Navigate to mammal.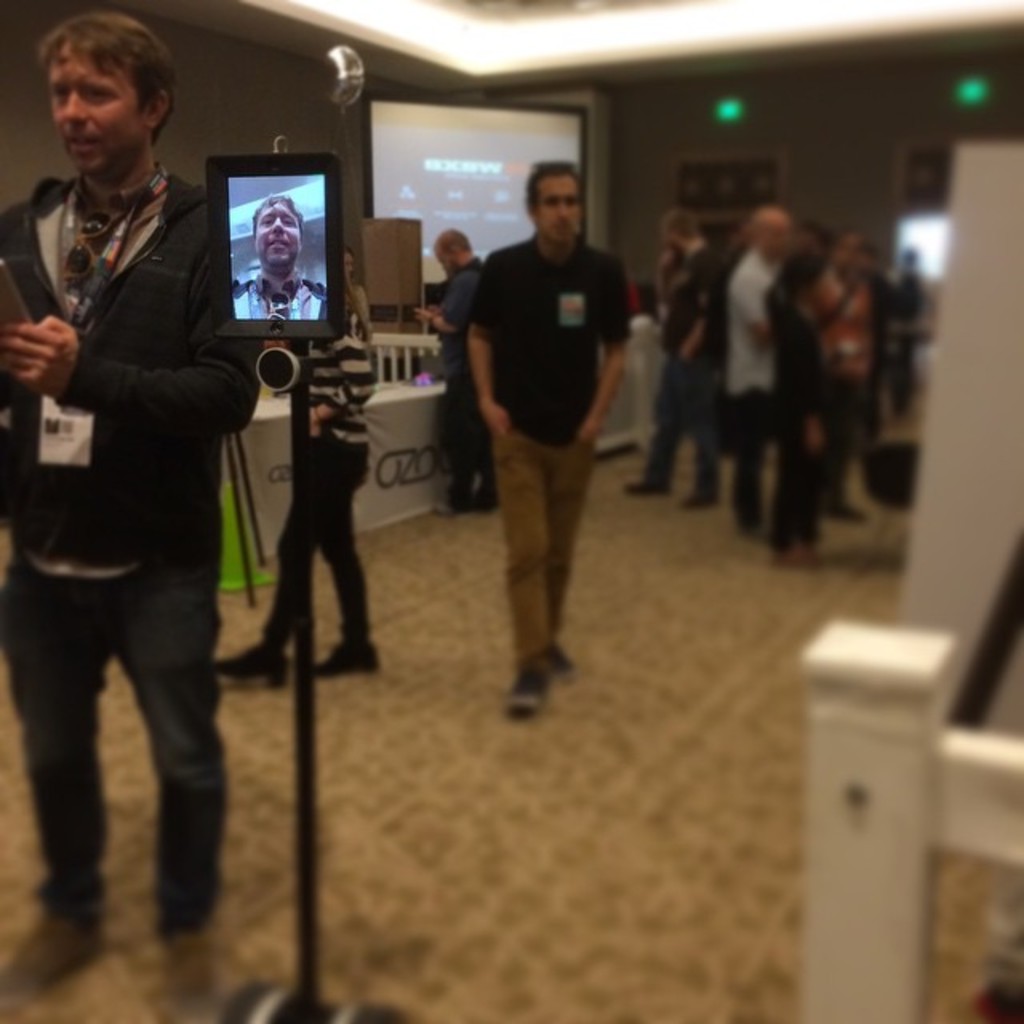
Navigation target: bbox(637, 202, 722, 514).
